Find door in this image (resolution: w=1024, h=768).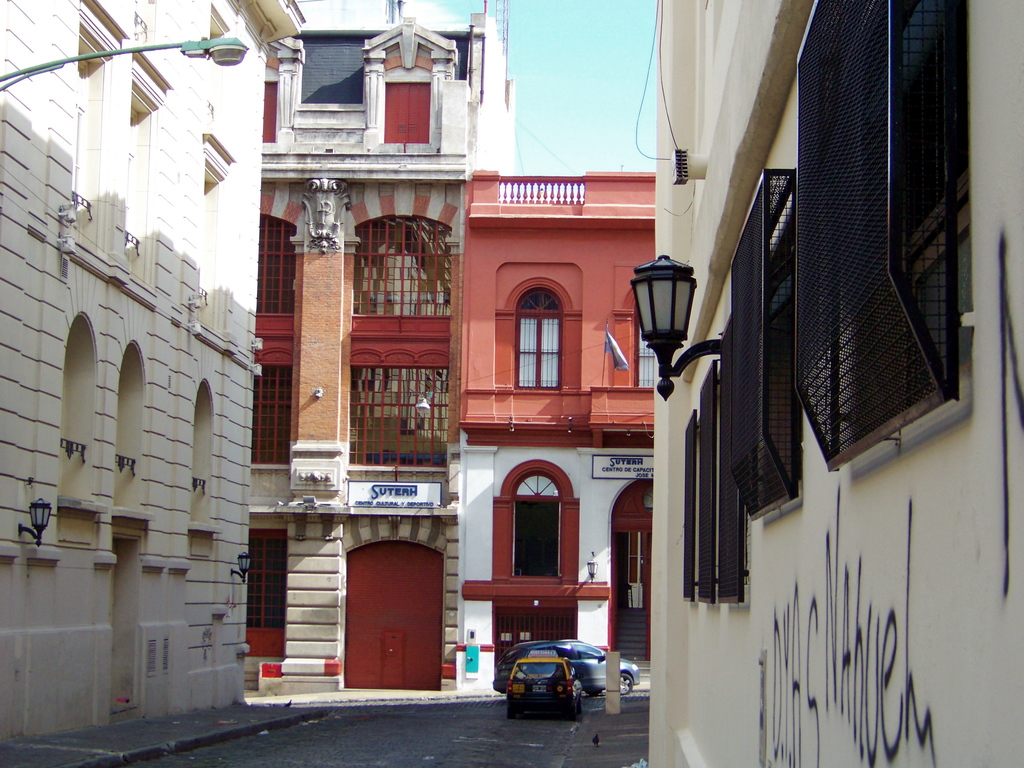
region(609, 521, 657, 656).
